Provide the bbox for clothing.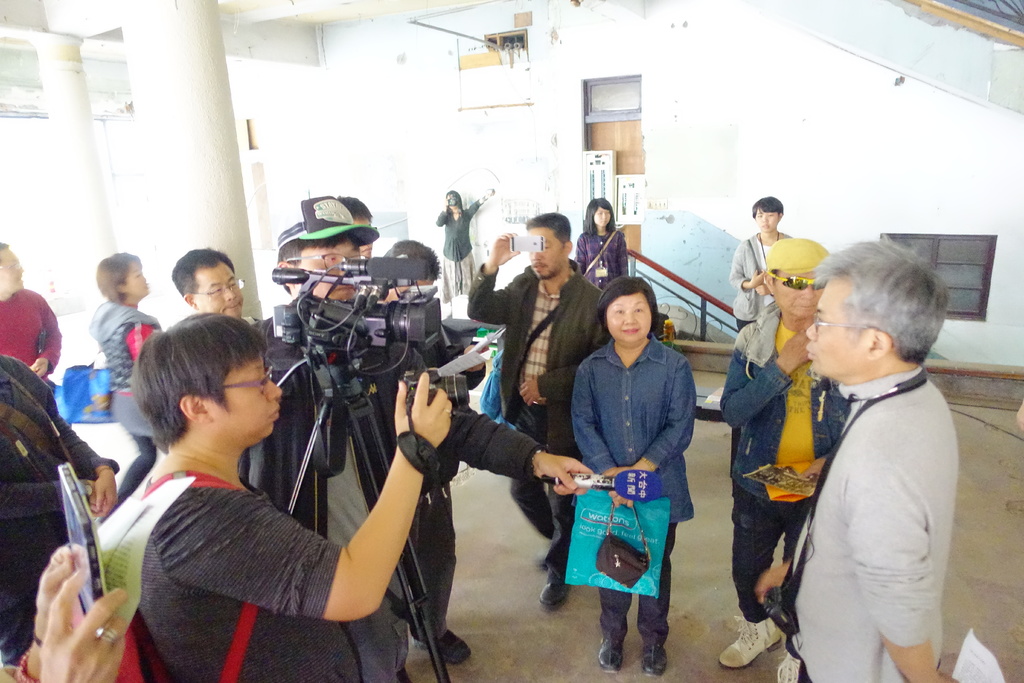
x1=114, y1=434, x2=163, y2=498.
